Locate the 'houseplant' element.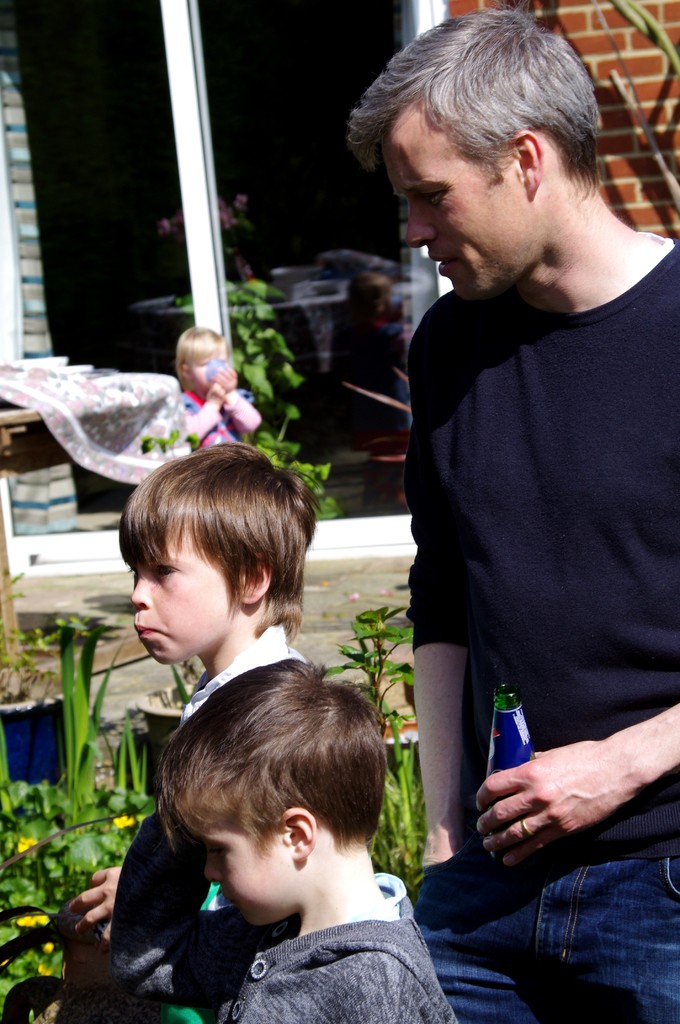
Element bbox: box=[318, 600, 425, 877].
